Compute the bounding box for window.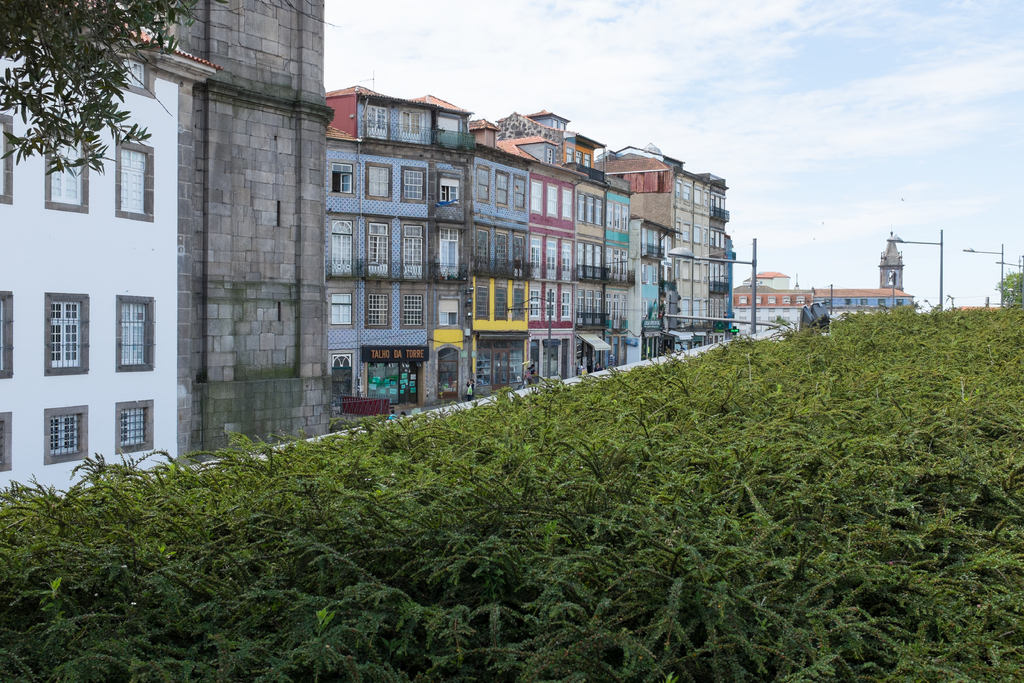
l=399, t=283, r=423, b=334.
